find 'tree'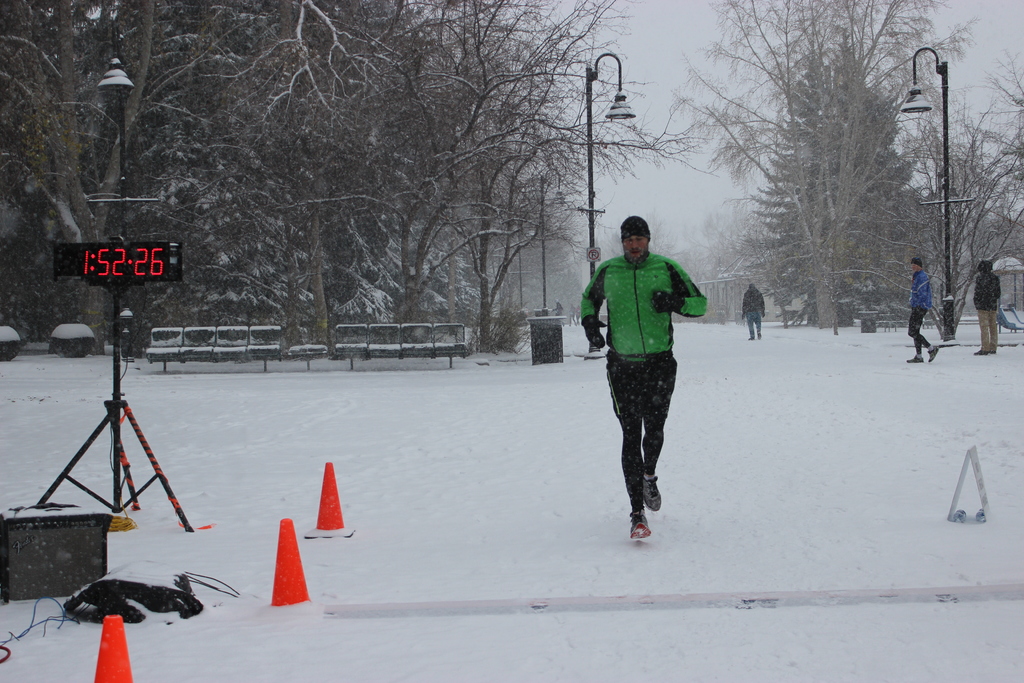
box(911, 38, 1023, 341)
